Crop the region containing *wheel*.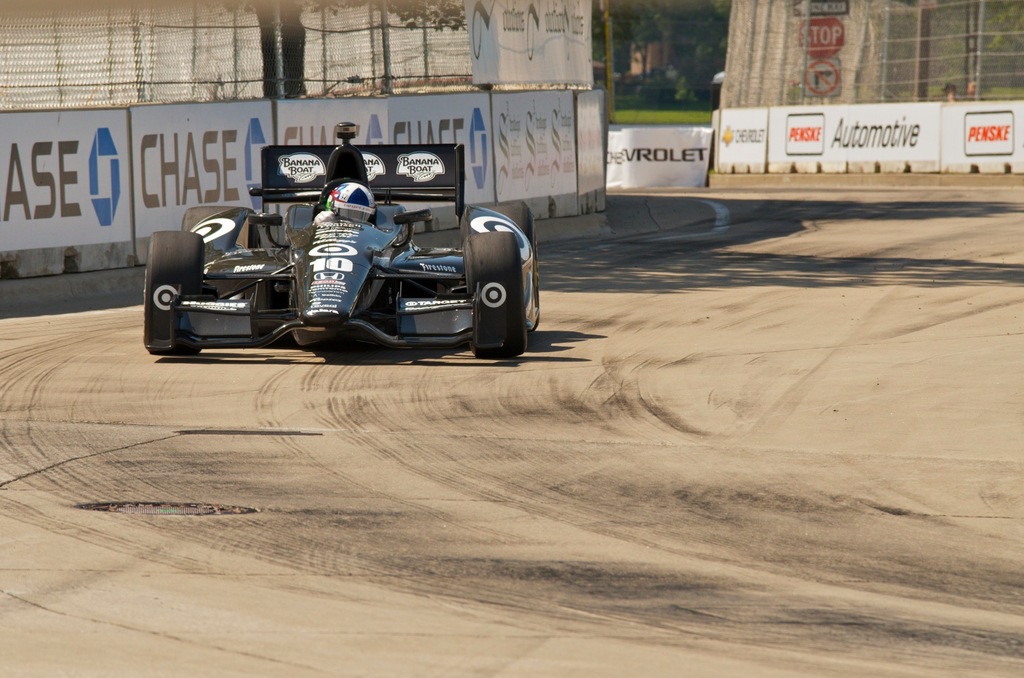
Crop region: (left=460, top=208, right=540, bottom=332).
